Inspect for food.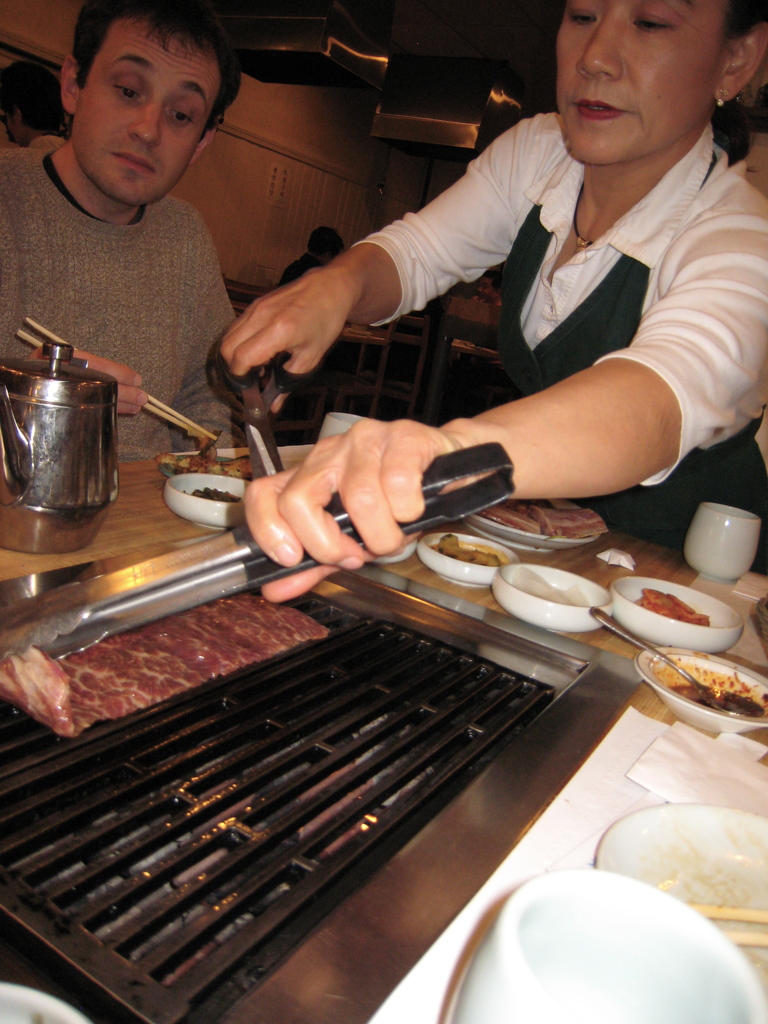
Inspection: crop(634, 586, 712, 630).
